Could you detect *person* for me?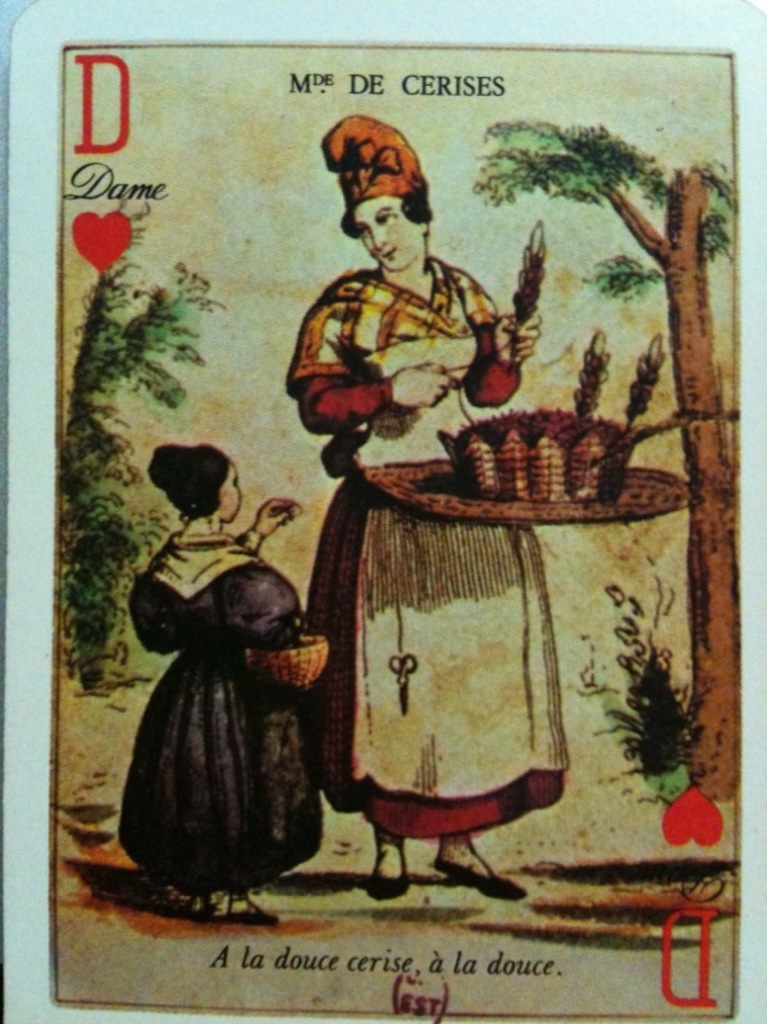
Detection result: pyautogui.locateOnScreen(286, 109, 580, 814).
